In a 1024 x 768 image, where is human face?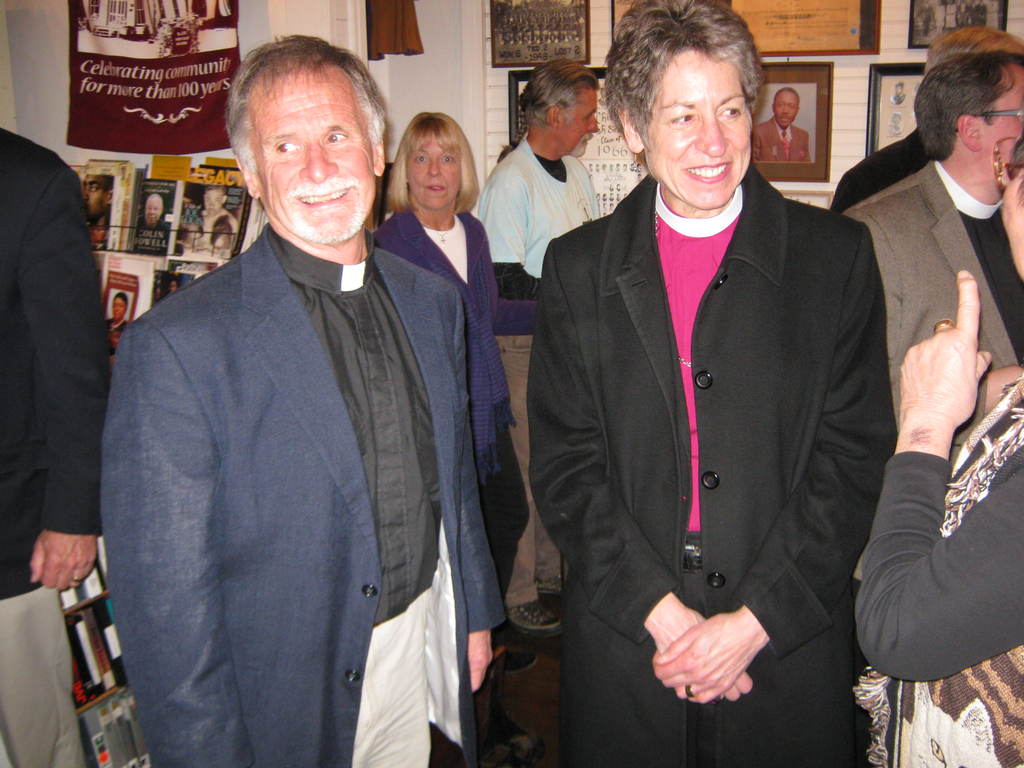
410:139:460:209.
